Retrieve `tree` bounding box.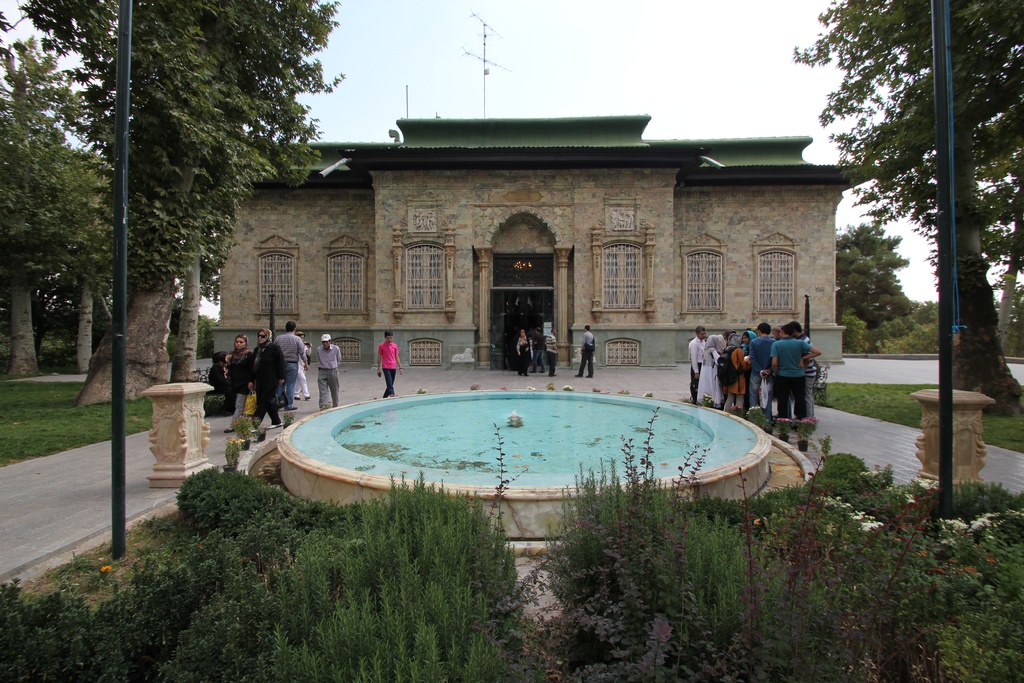
Bounding box: detection(901, 101, 1023, 350).
